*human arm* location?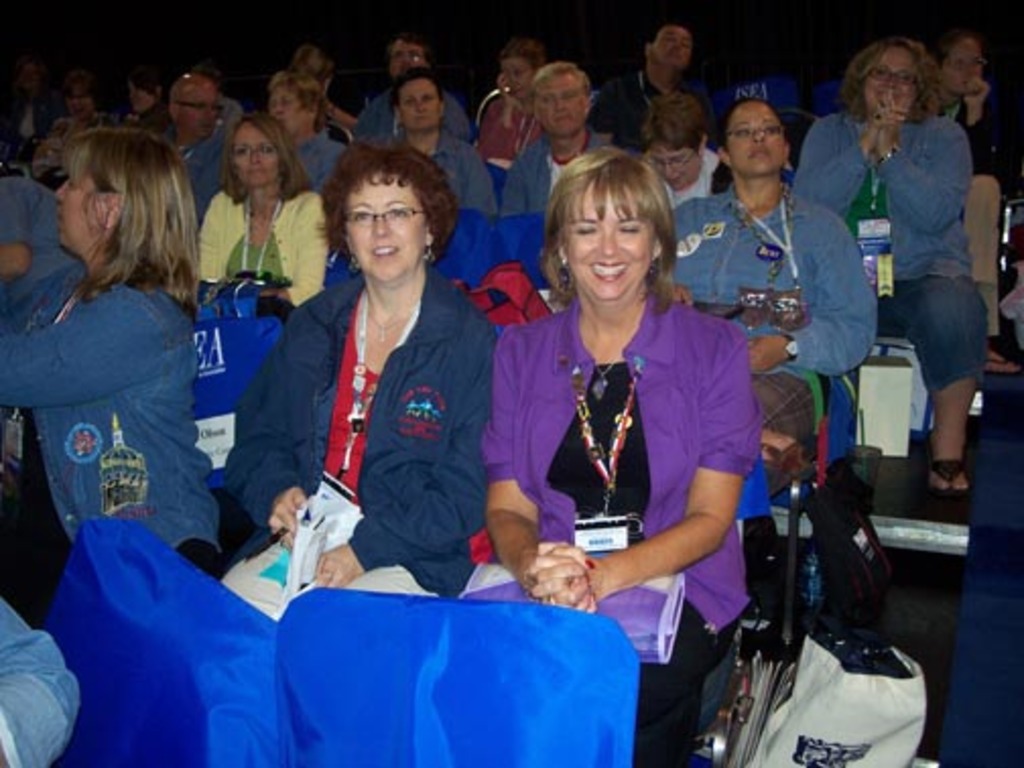
detection(510, 150, 542, 232)
